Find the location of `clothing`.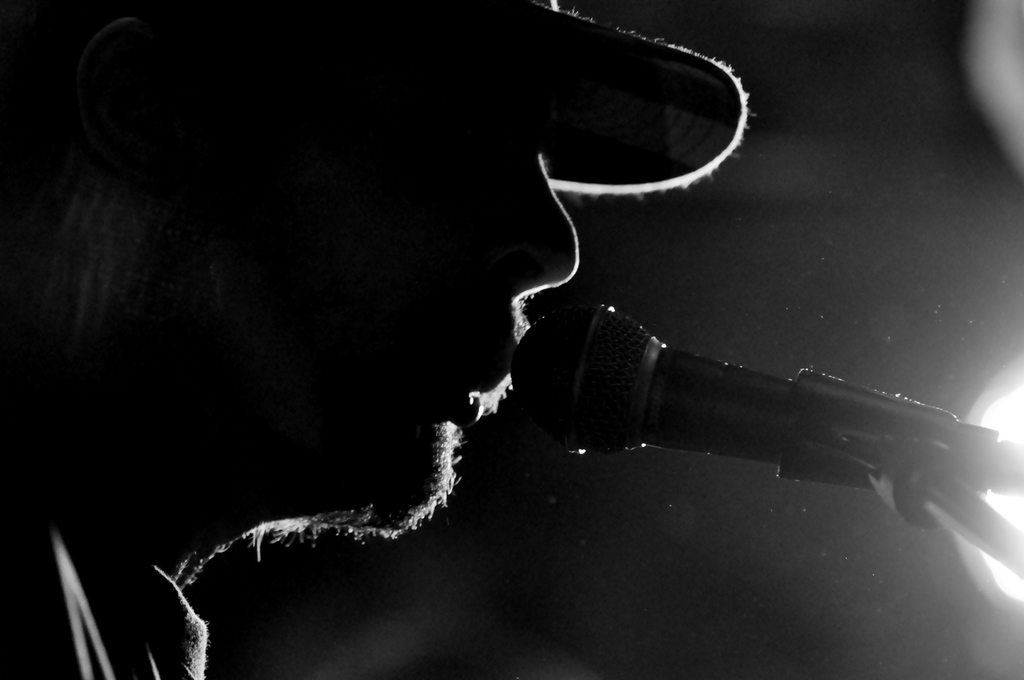
Location: detection(0, 375, 207, 679).
